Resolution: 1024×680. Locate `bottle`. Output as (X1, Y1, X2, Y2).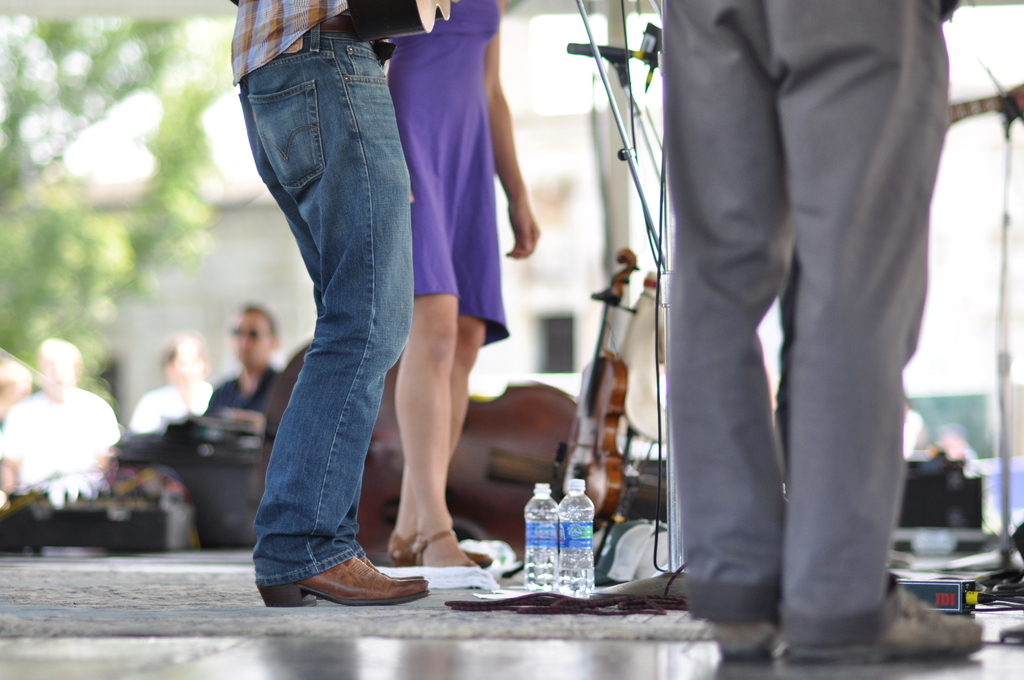
(522, 481, 558, 588).
